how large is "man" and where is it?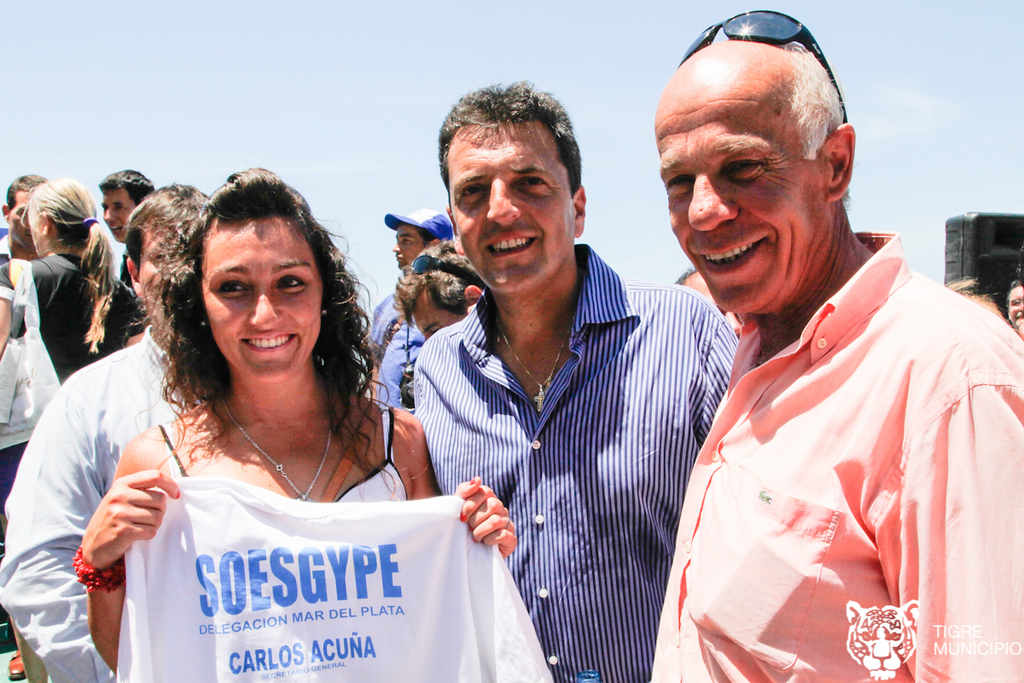
Bounding box: l=0, t=171, r=51, b=674.
